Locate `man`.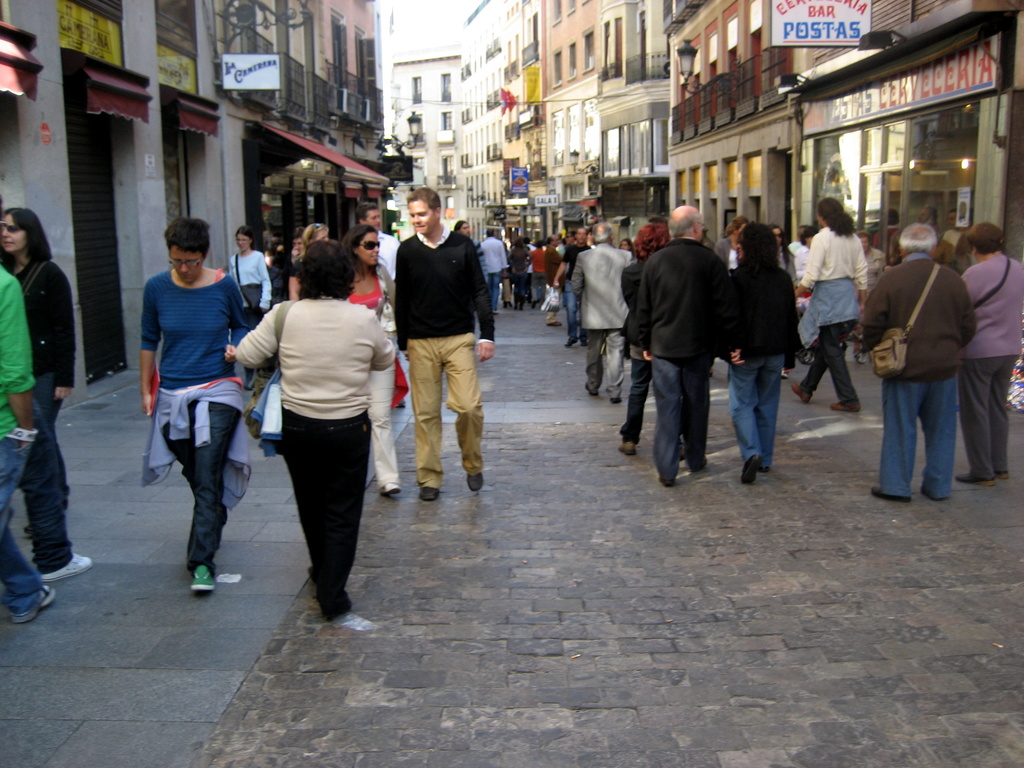
Bounding box: left=794, top=197, right=863, bottom=413.
